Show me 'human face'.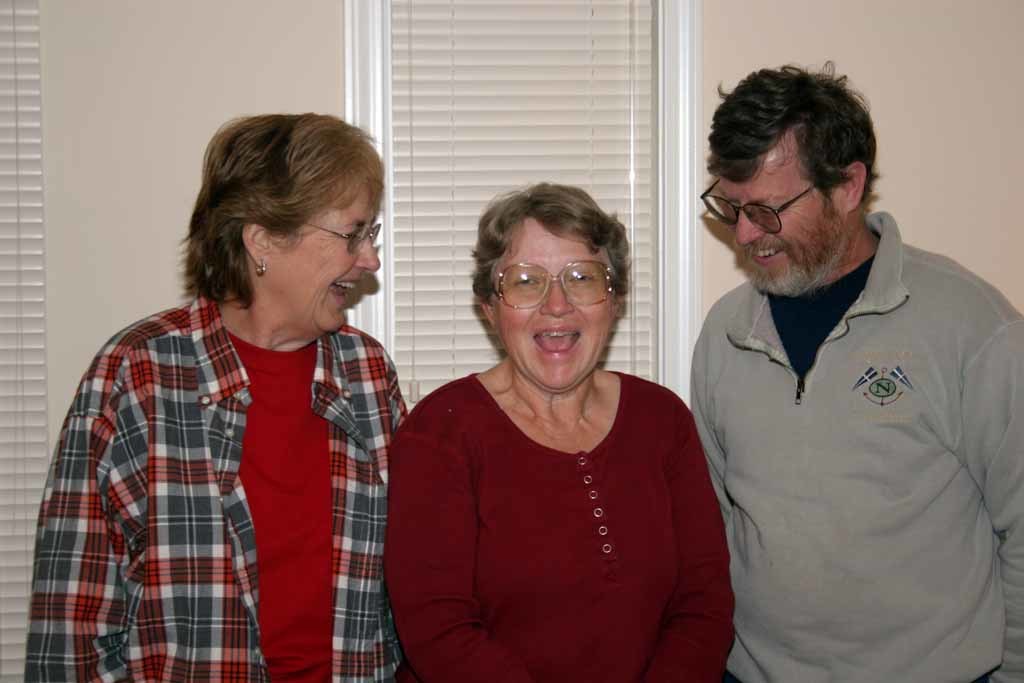
'human face' is here: (left=289, top=187, right=376, bottom=336).
